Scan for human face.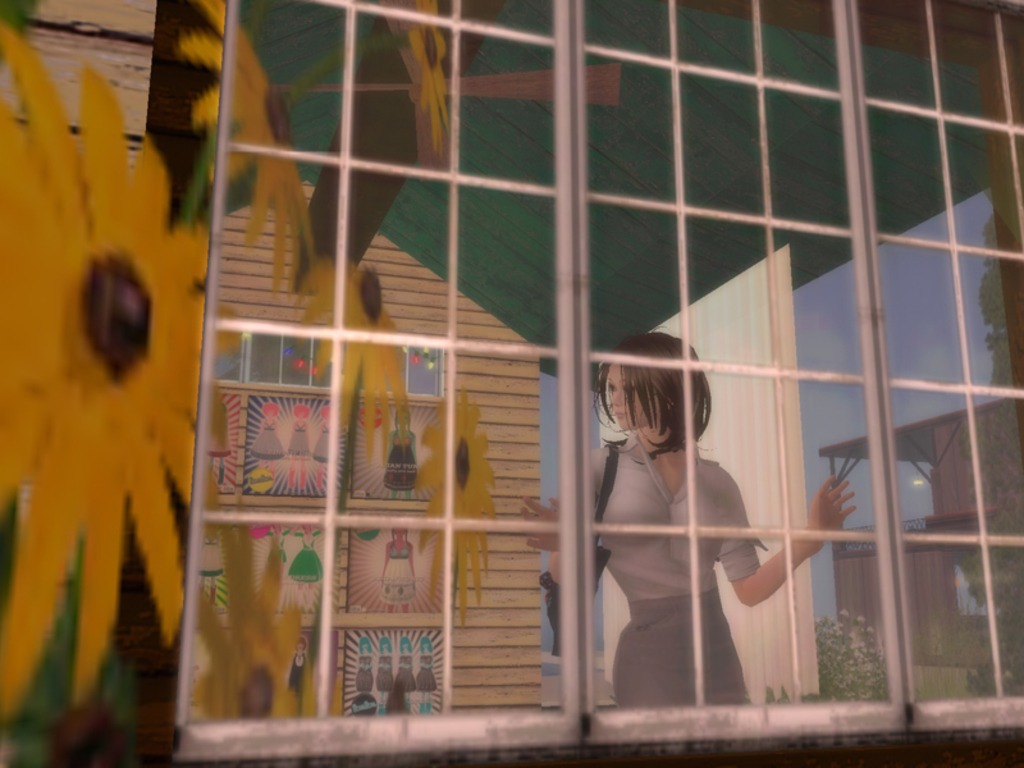
Scan result: detection(316, 398, 344, 421).
